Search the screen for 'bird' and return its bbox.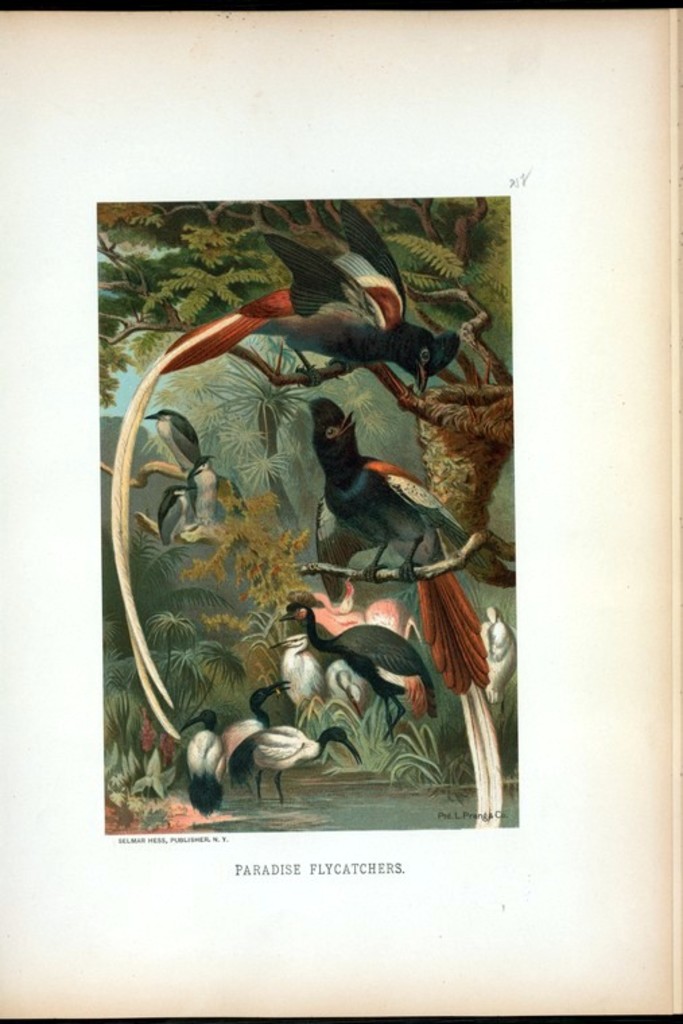
Found: Rect(265, 622, 308, 715).
